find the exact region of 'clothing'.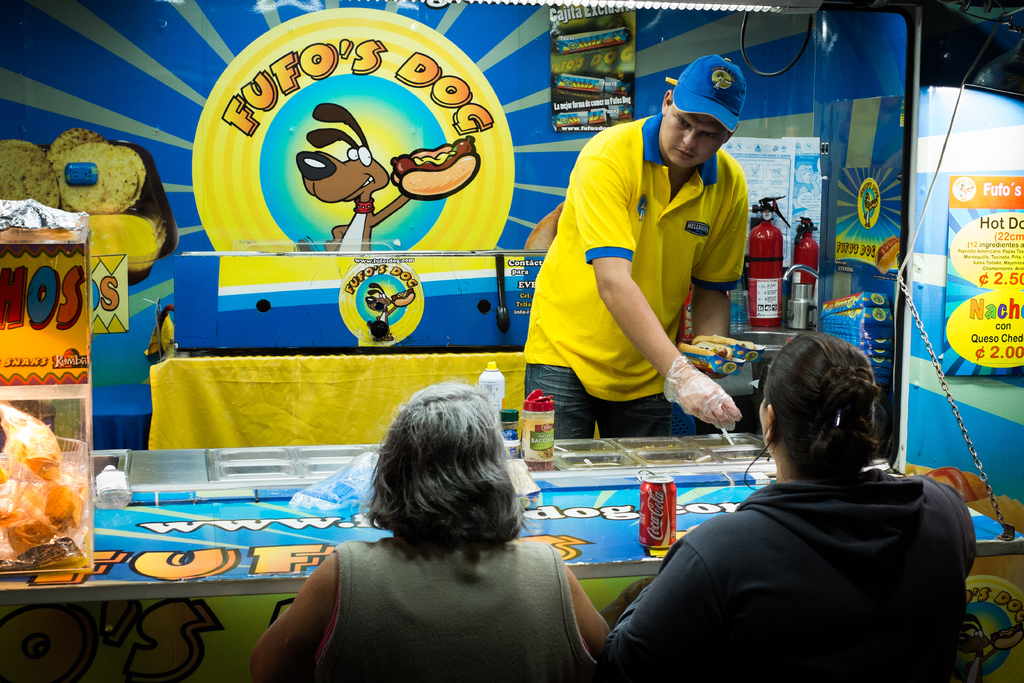
Exact region: {"x1": 529, "y1": 109, "x2": 746, "y2": 436}.
